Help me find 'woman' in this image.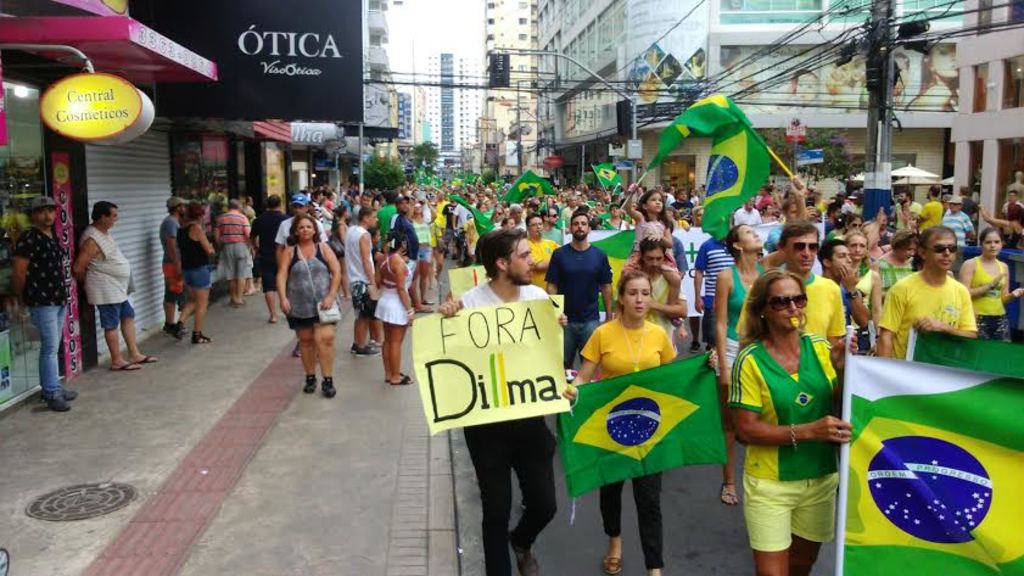
Found it: [x1=375, y1=229, x2=421, y2=386].
